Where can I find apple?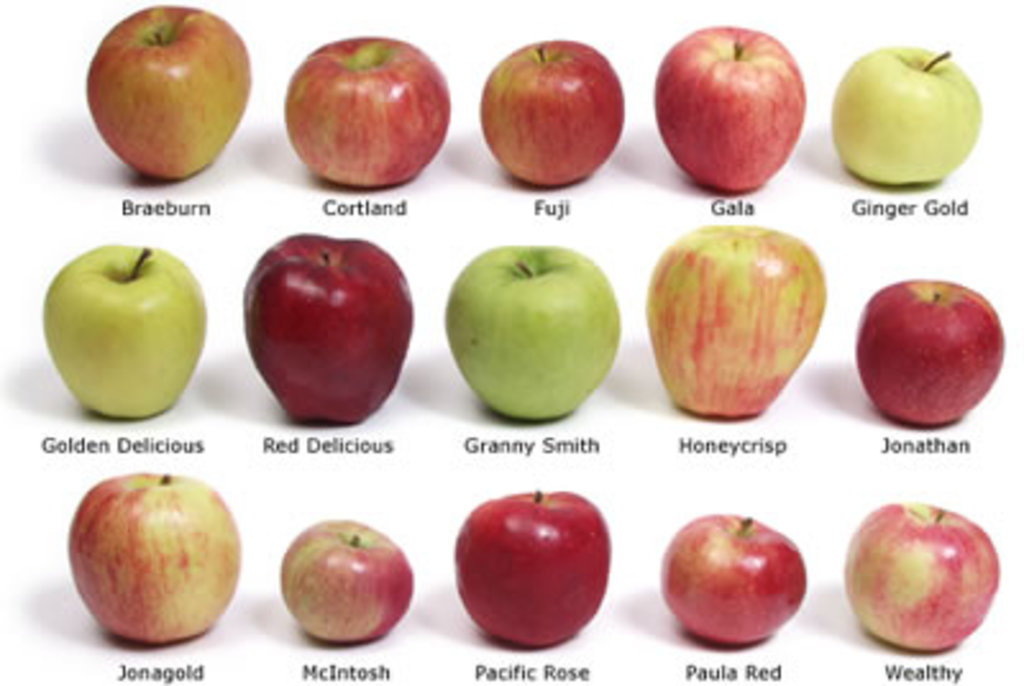
You can find it at rect(640, 220, 827, 420).
